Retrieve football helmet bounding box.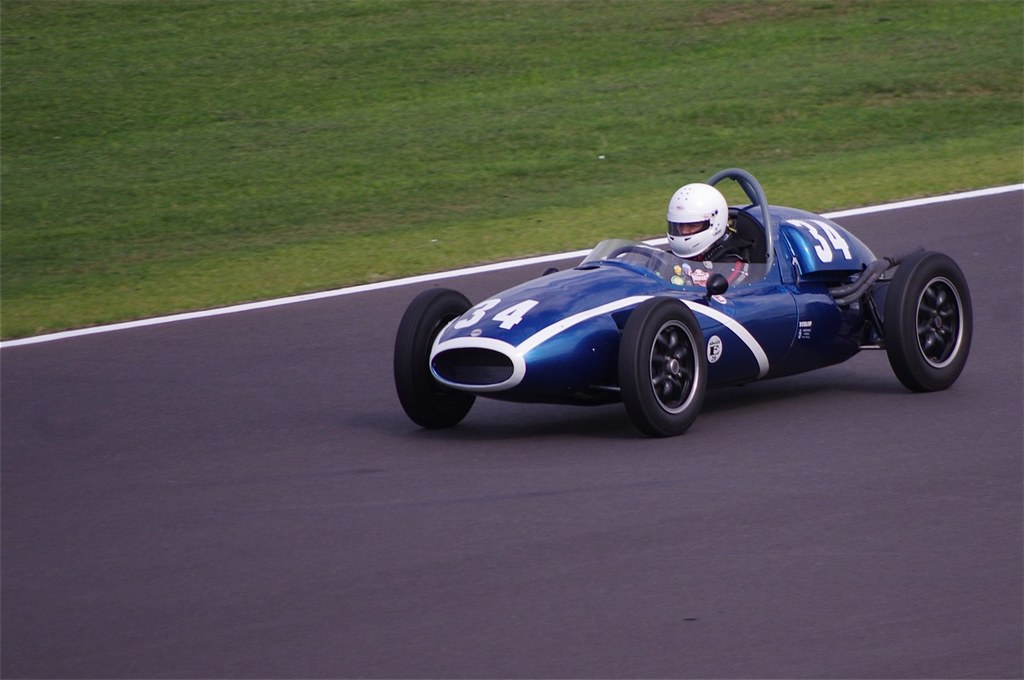
Bounding box: 667/183/726/258.
